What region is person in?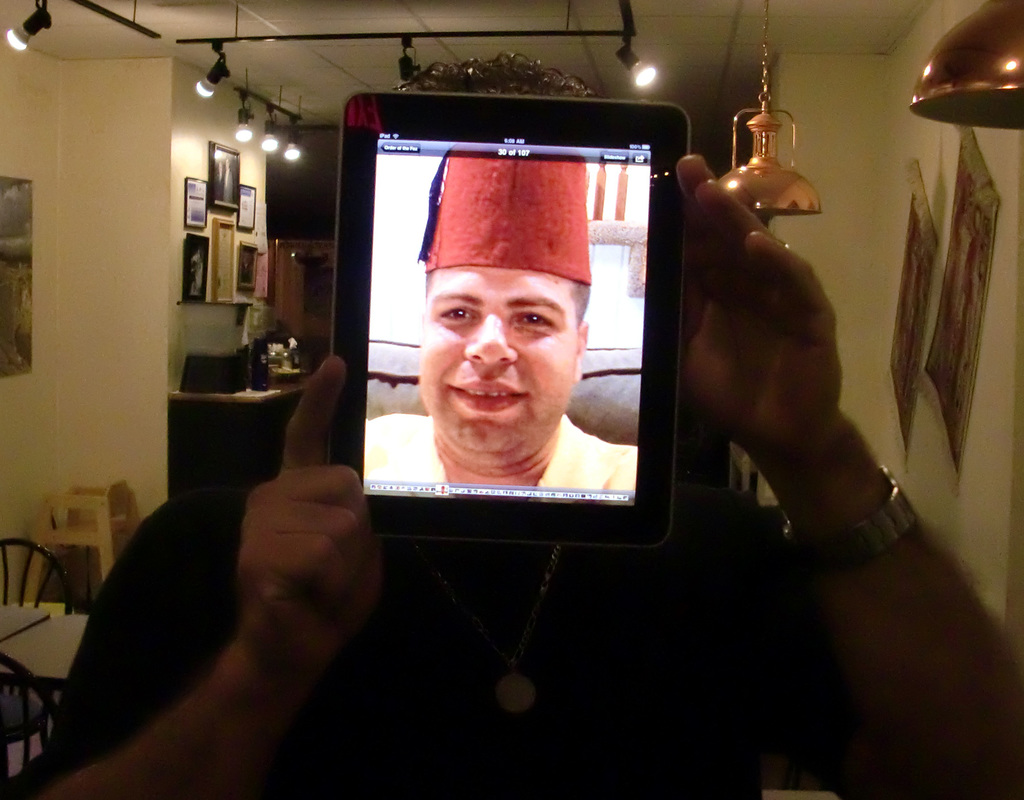
(8,156,1023,799).
